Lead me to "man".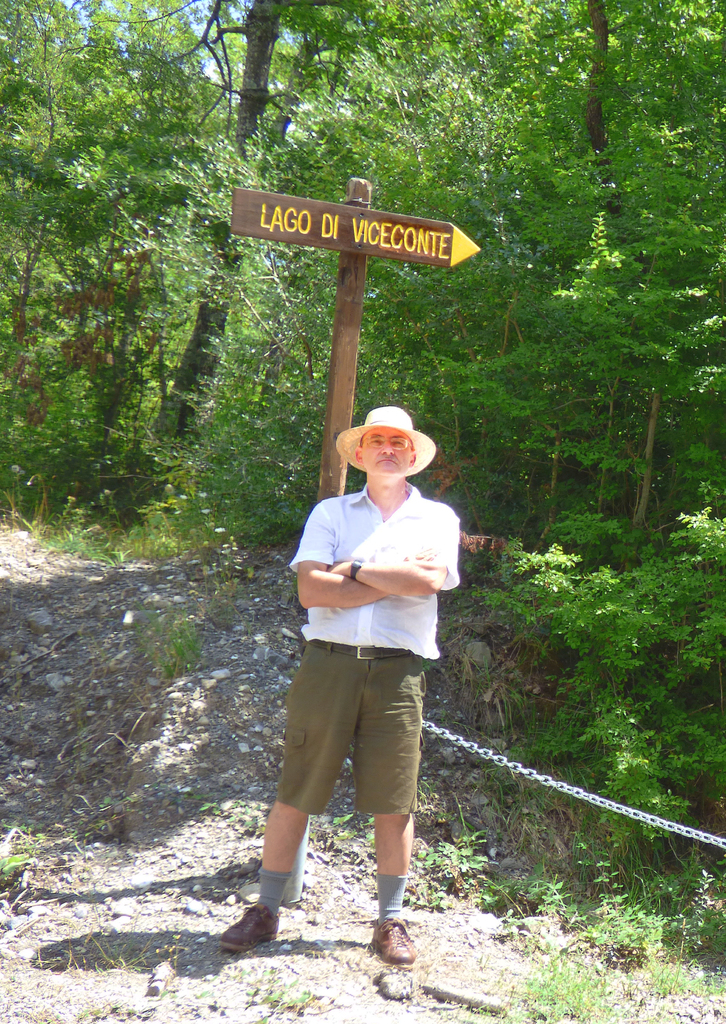
Lead to [208,412,466,964].
